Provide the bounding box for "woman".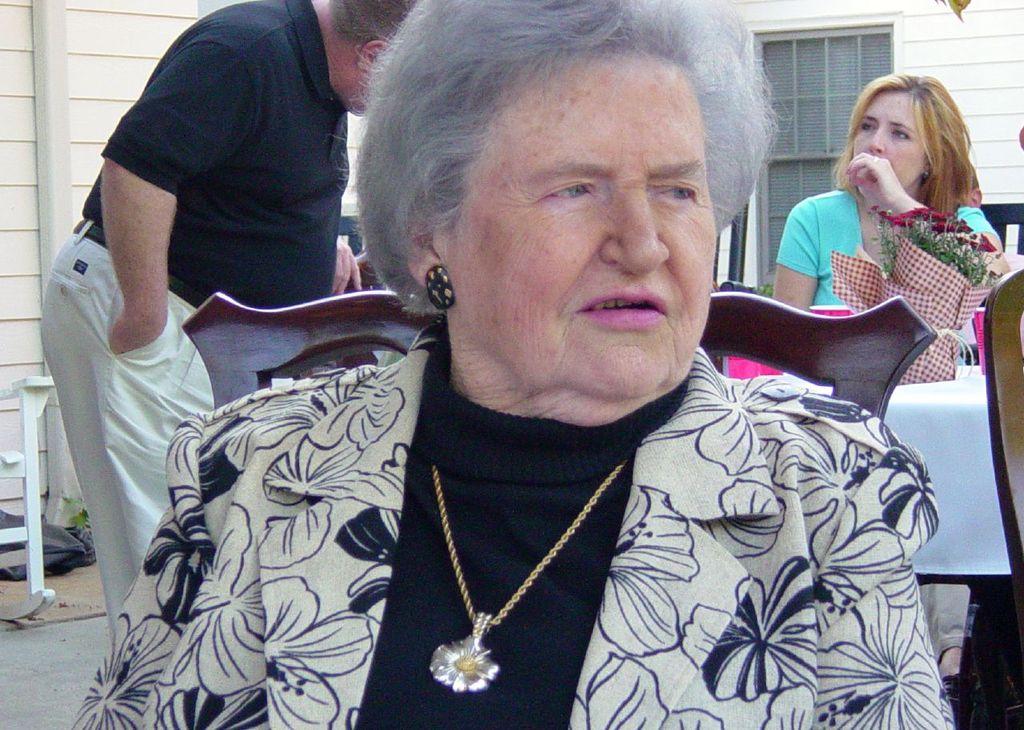
[left=765, top=69, right=1009, bottom=395].
